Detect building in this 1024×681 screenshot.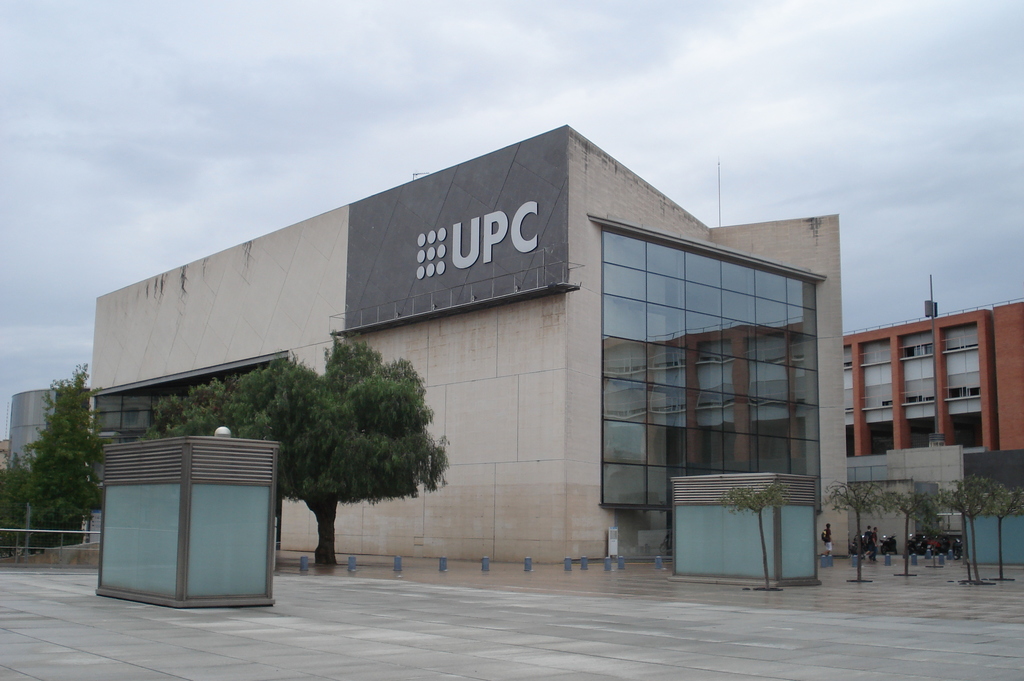
Detection: bbox=[90, 124, 851, 563].
